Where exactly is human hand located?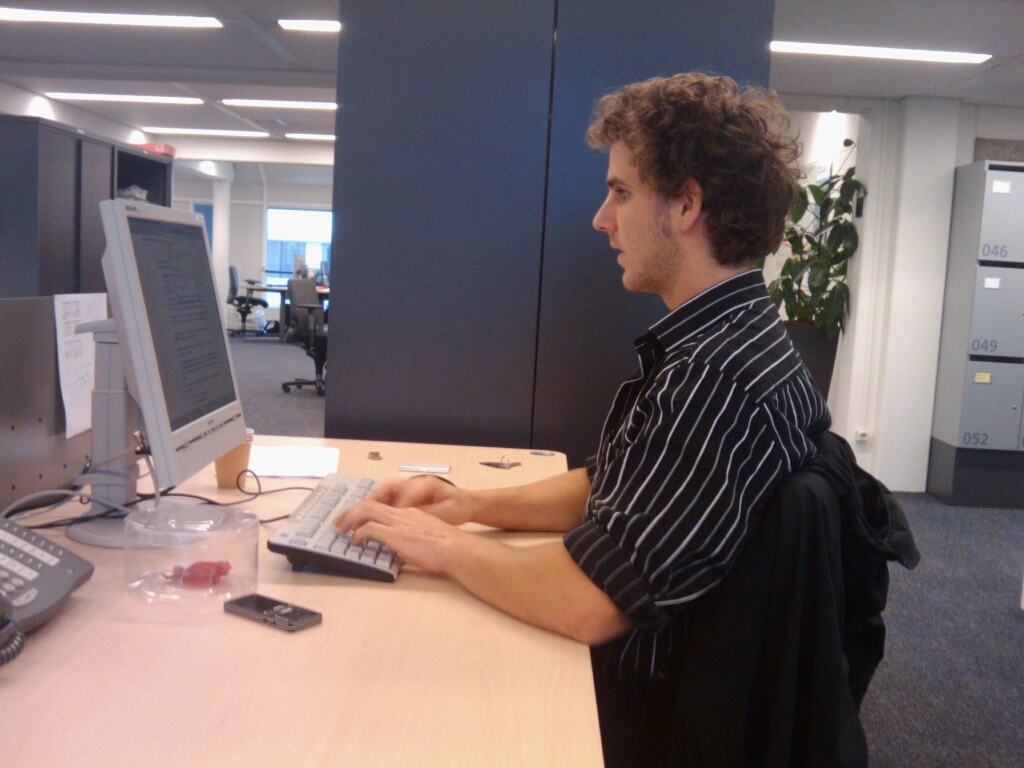
Its bounding box is {"left": 364, "top": 467, "right": 476, "bottom": 523}.
